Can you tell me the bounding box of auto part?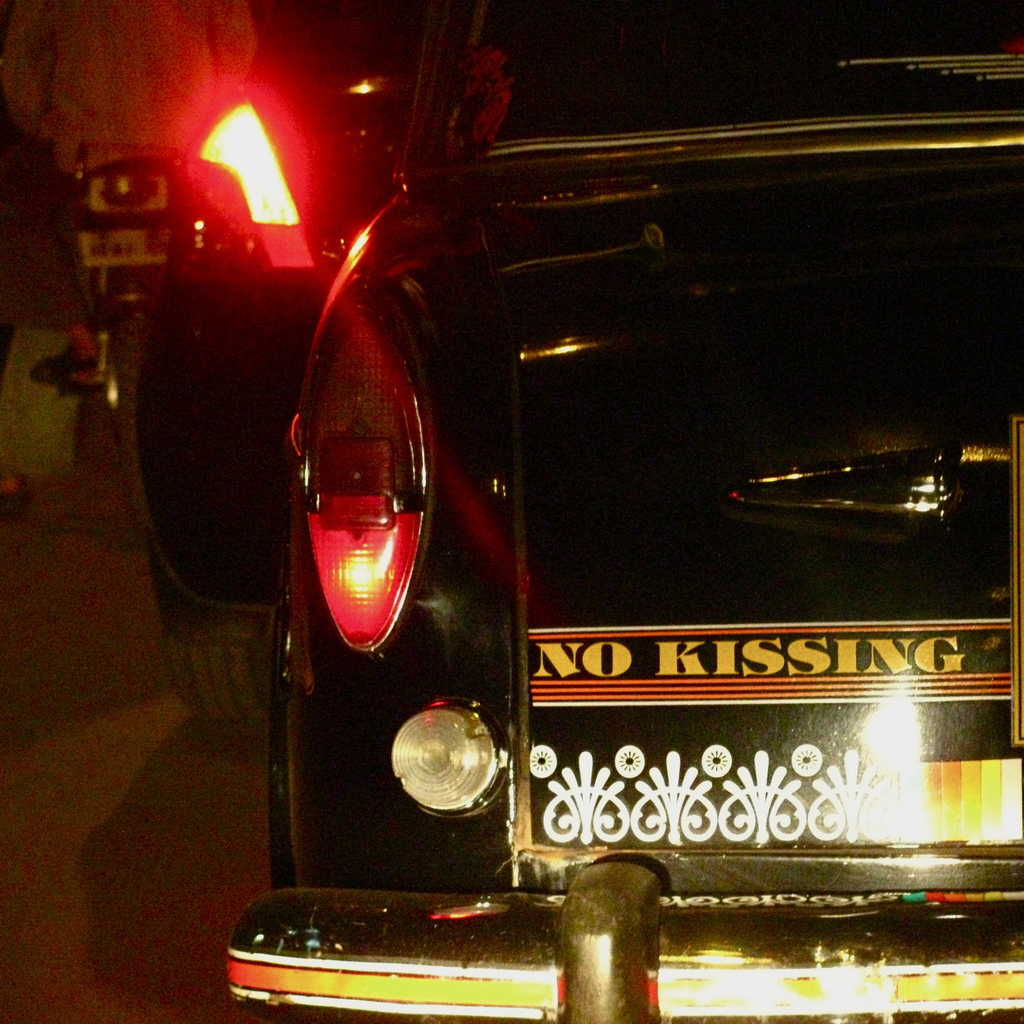
(x1=370, y1=711, x2=513, y2=806).
